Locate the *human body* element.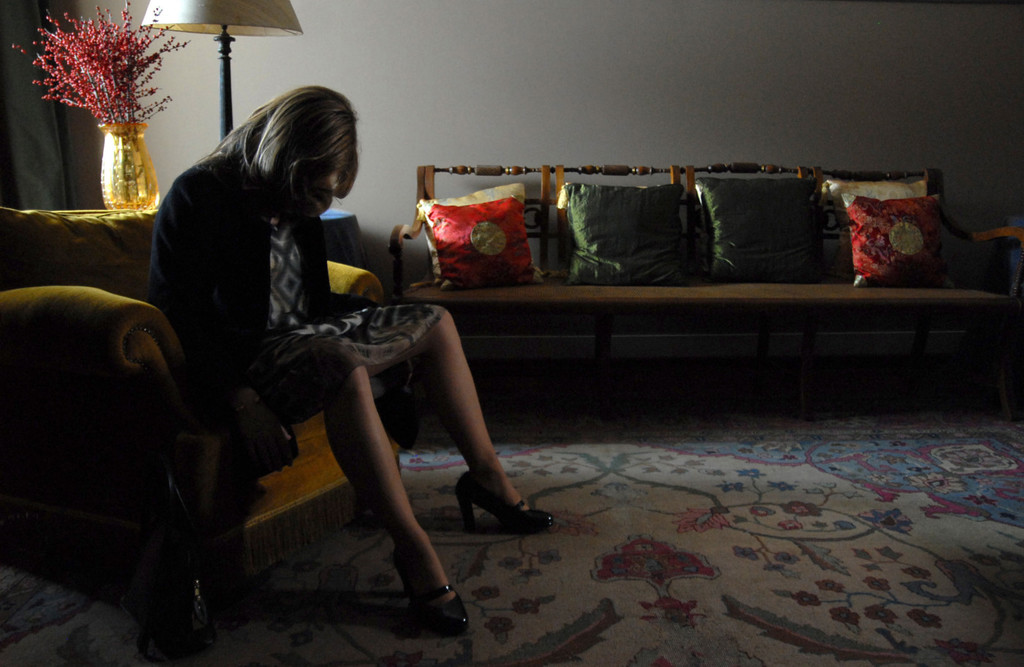
Element bbox: {"x1": 128, "y1": 92, "x2": 546, "y2": 622}.
